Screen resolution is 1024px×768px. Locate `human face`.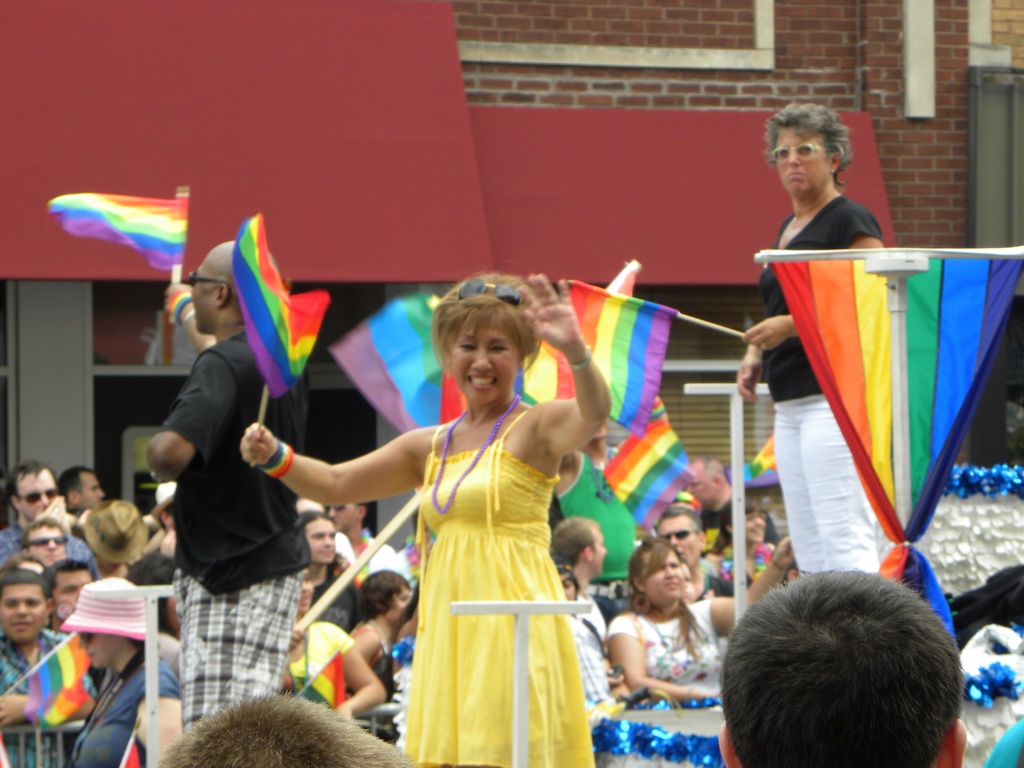
(292, 569, 308, 617).
